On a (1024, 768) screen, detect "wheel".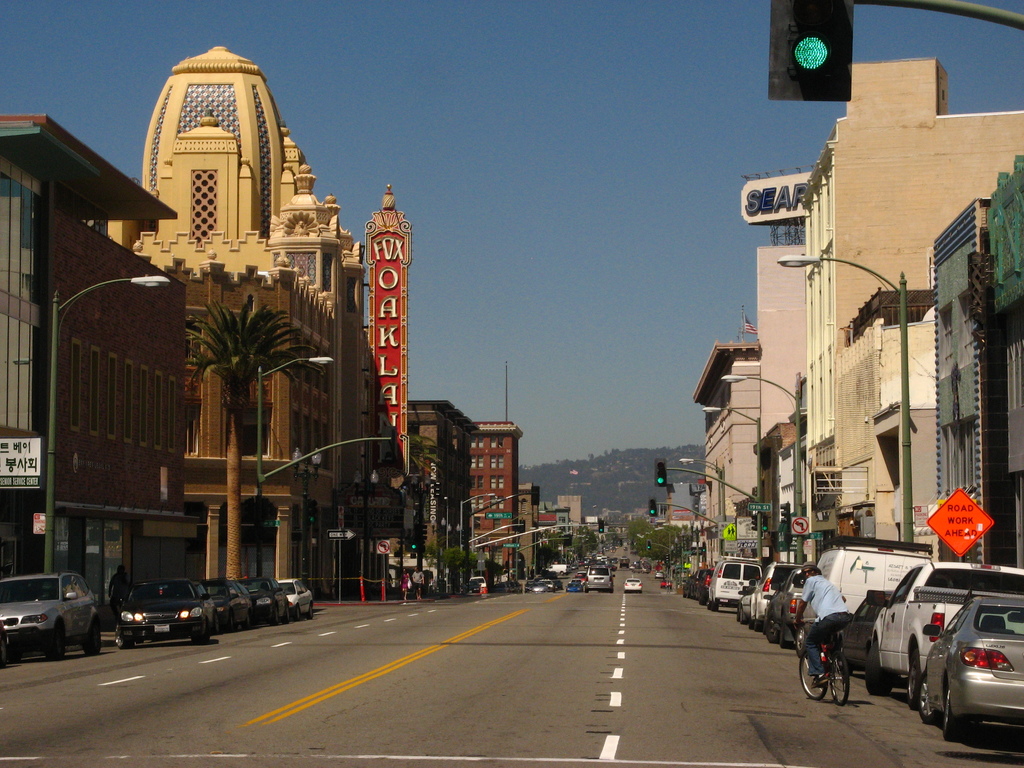
l=794, t=650, r=821, b=700.
